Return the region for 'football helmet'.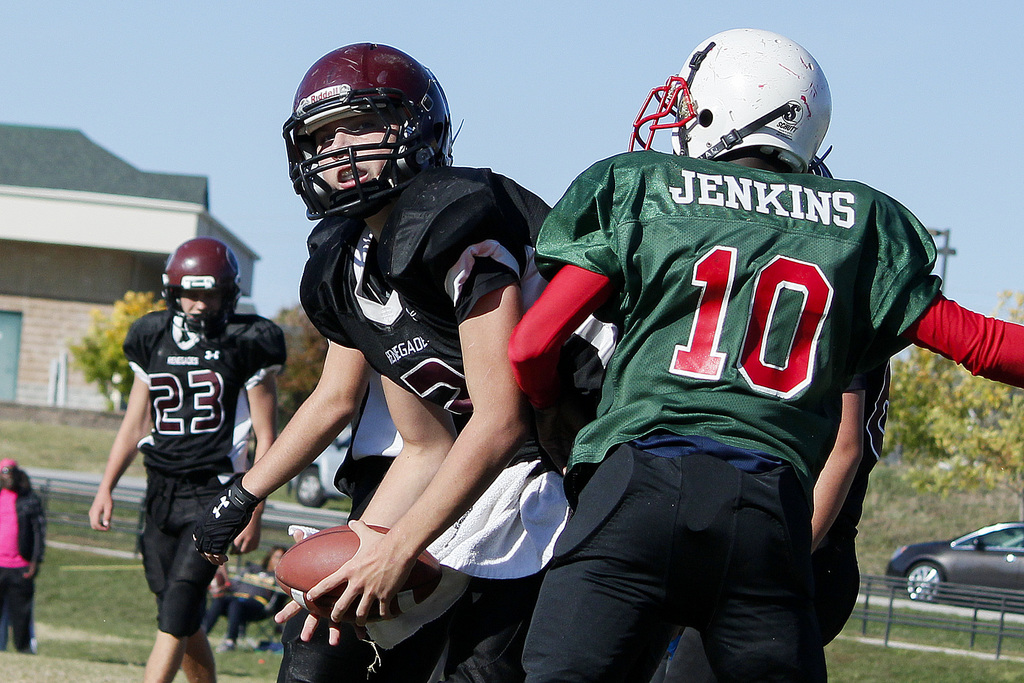
[x1=276, y1=42, x2=462, y2=226].
